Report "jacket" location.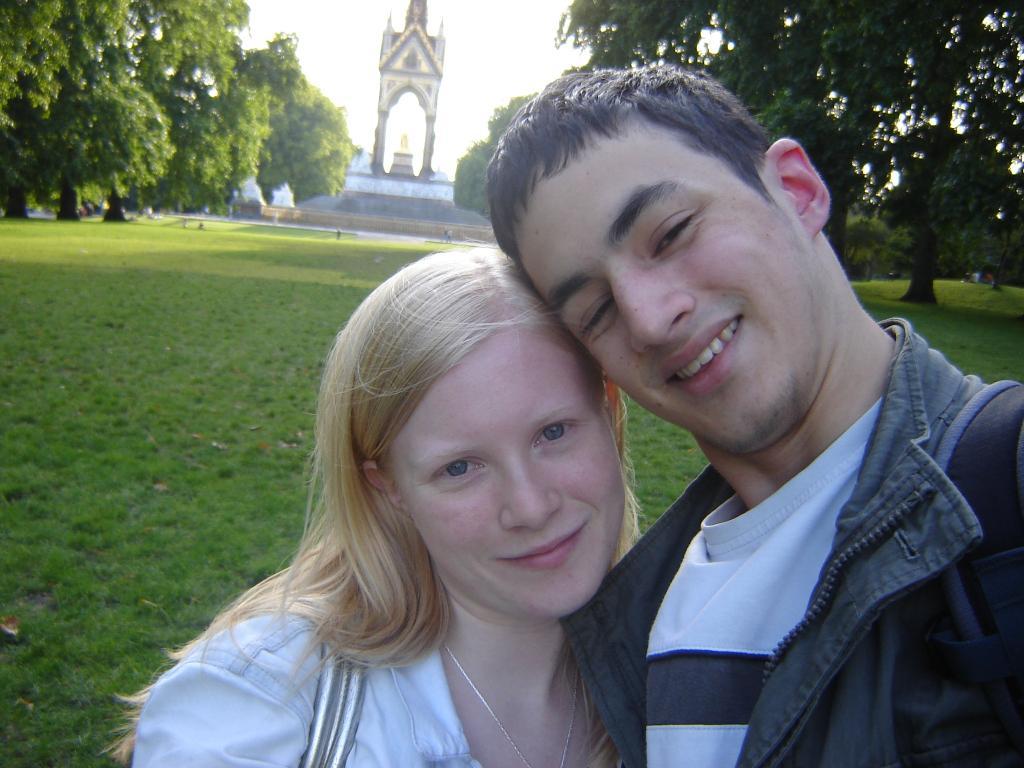
Report: (124, 599, 487, 767).
